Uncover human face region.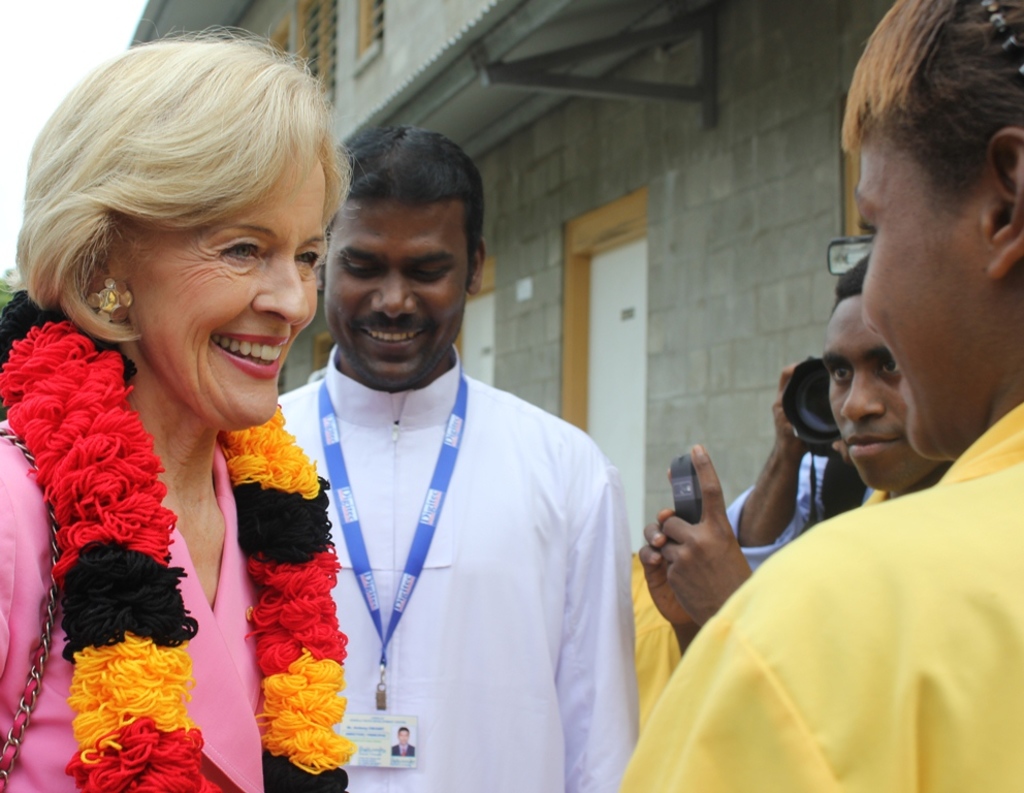
Uncovered: crop(320, 192, 472, 384).
